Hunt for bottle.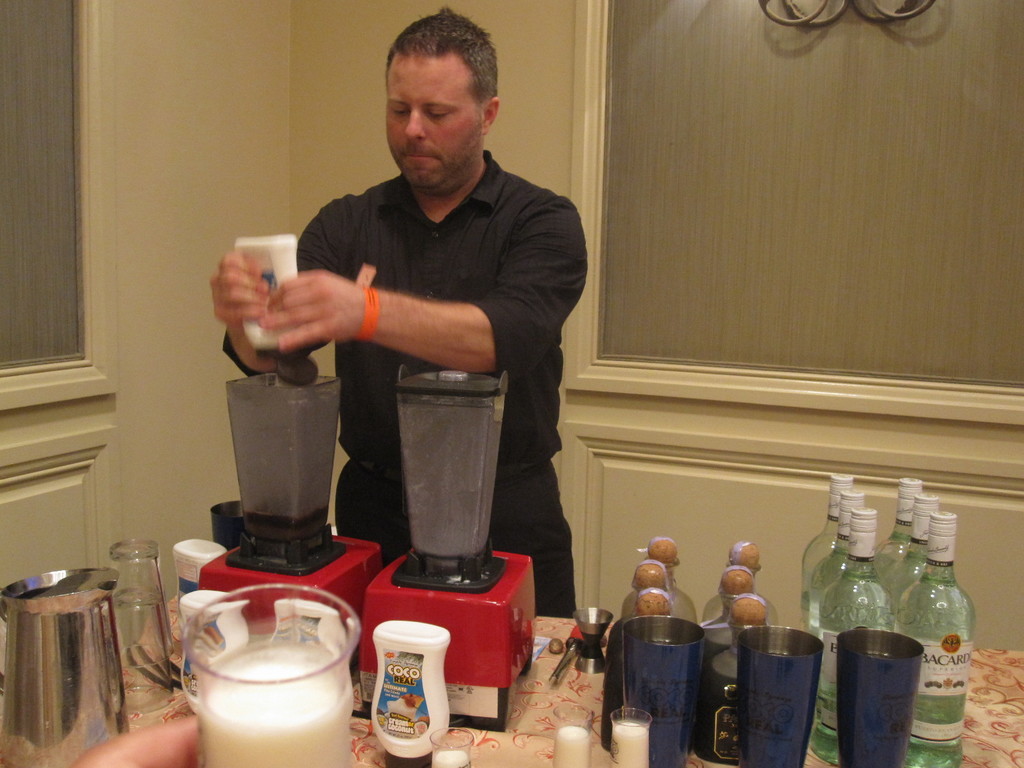
Hunted down at [624, 540, 686, 621].
